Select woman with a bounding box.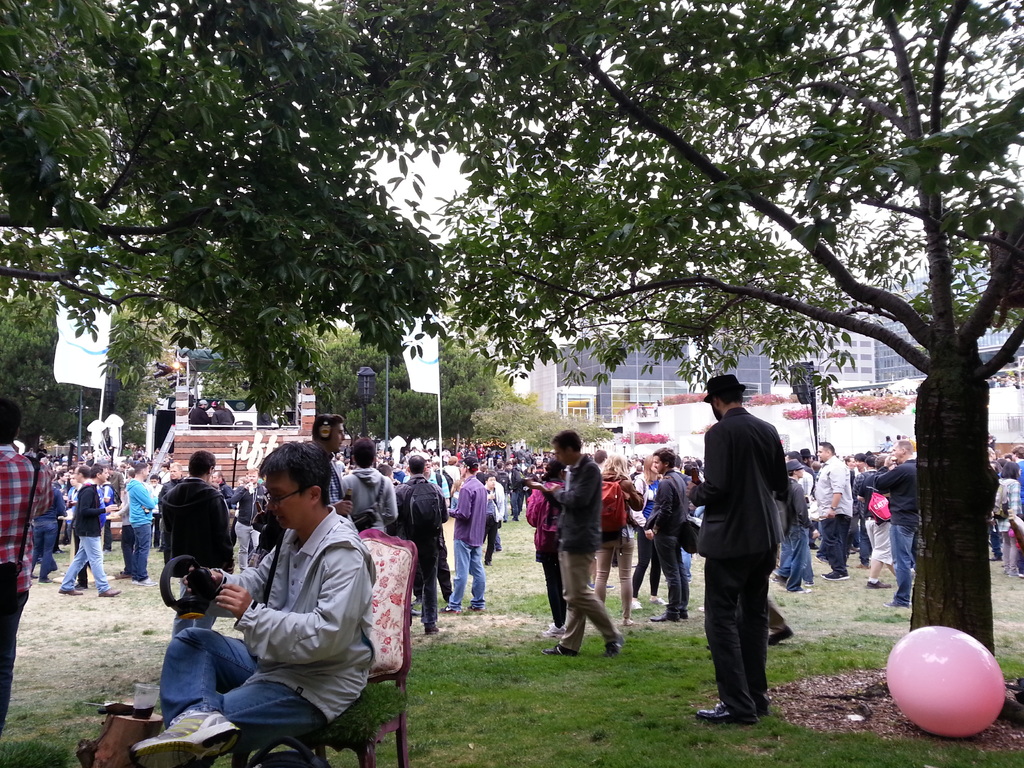
crop(337, 435, 404, 534).
